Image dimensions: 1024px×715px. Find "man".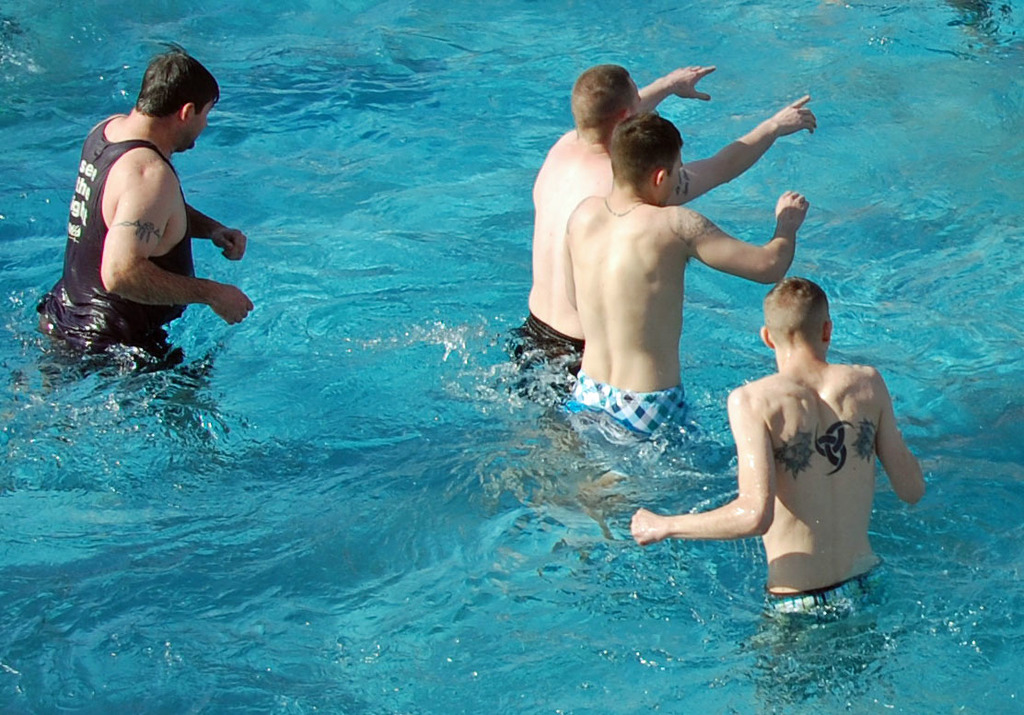
[556, 113, 810, 494].
